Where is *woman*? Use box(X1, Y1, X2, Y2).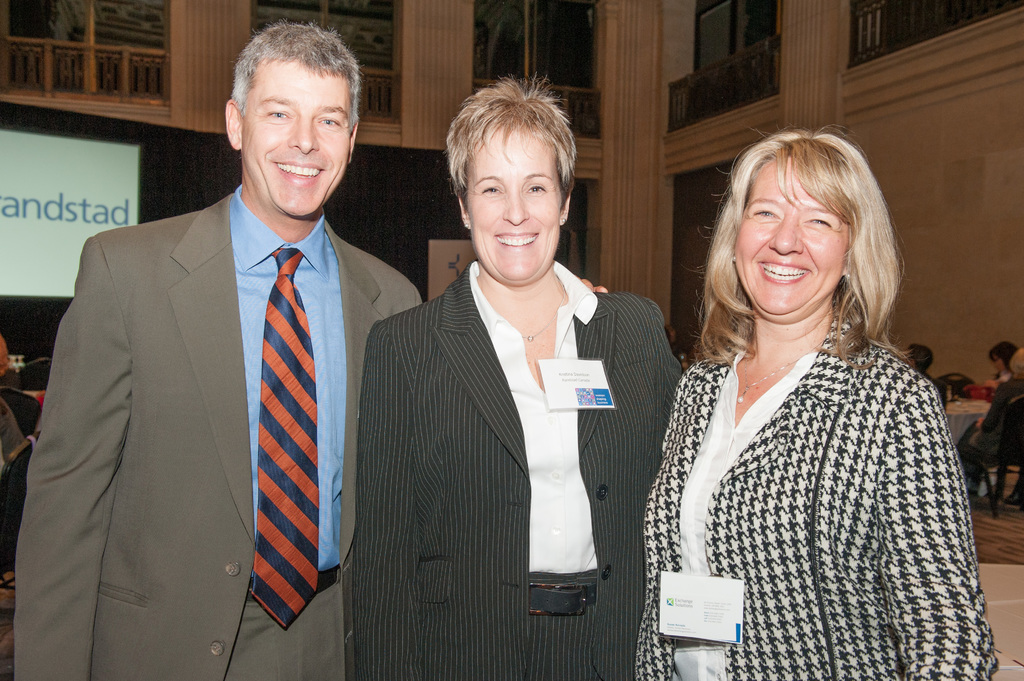
box(982, 340, 1016, 385).
